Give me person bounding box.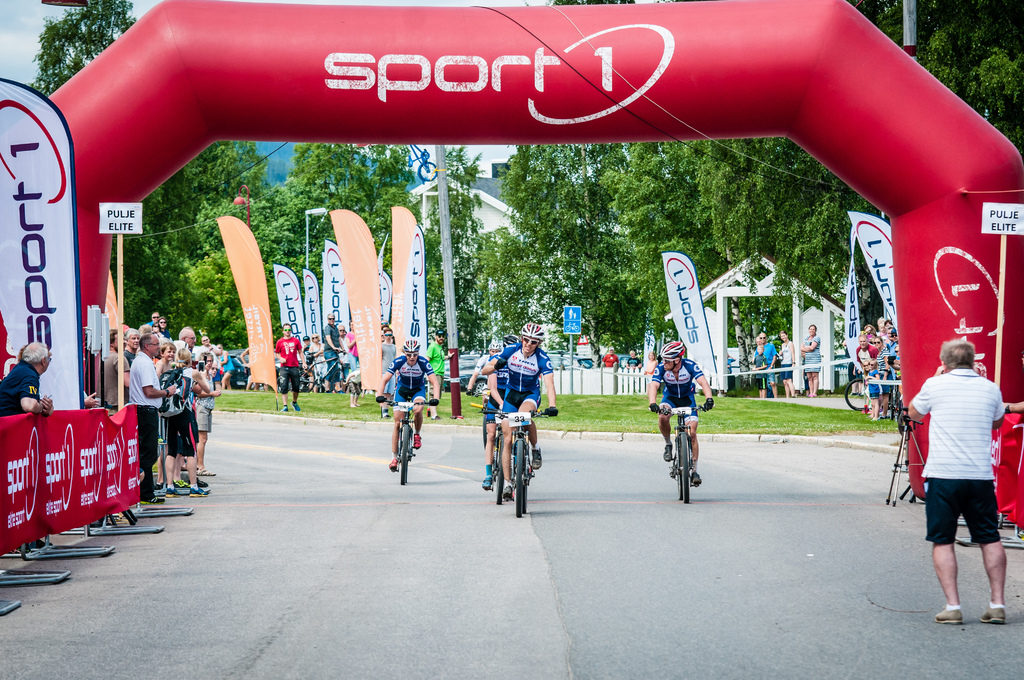
bbox=(0, 339, 58, 419).
